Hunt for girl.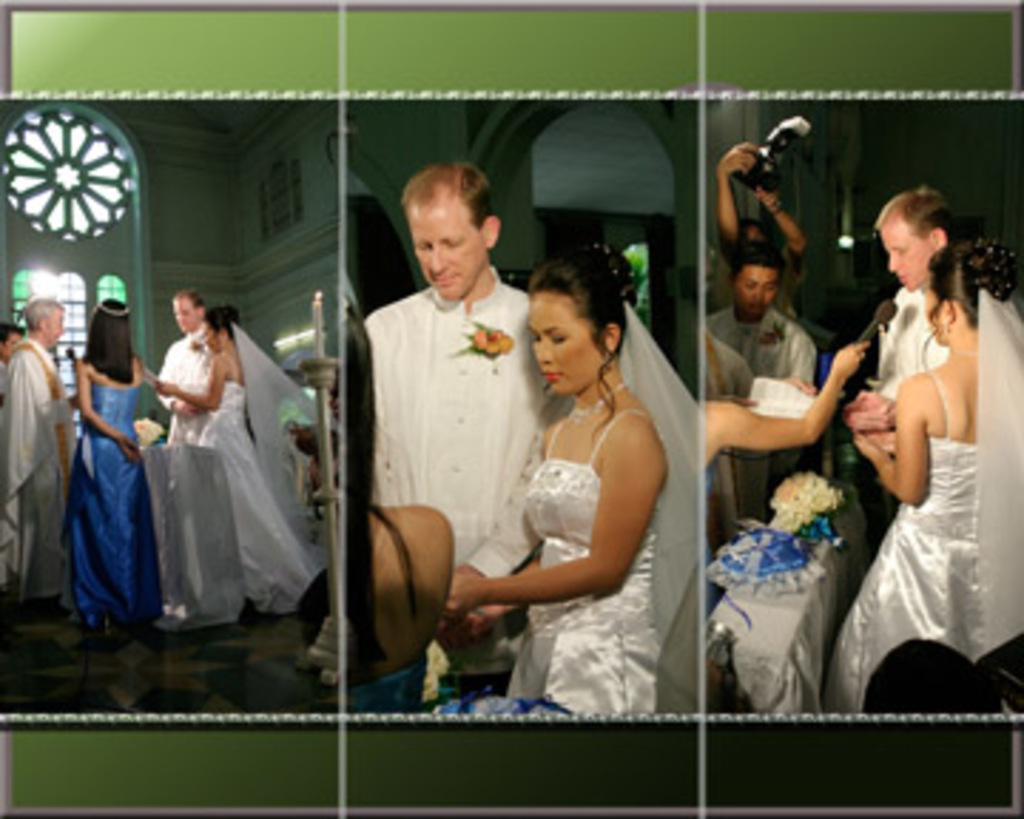
Hunted down at region(57, 296, 148, 634).
